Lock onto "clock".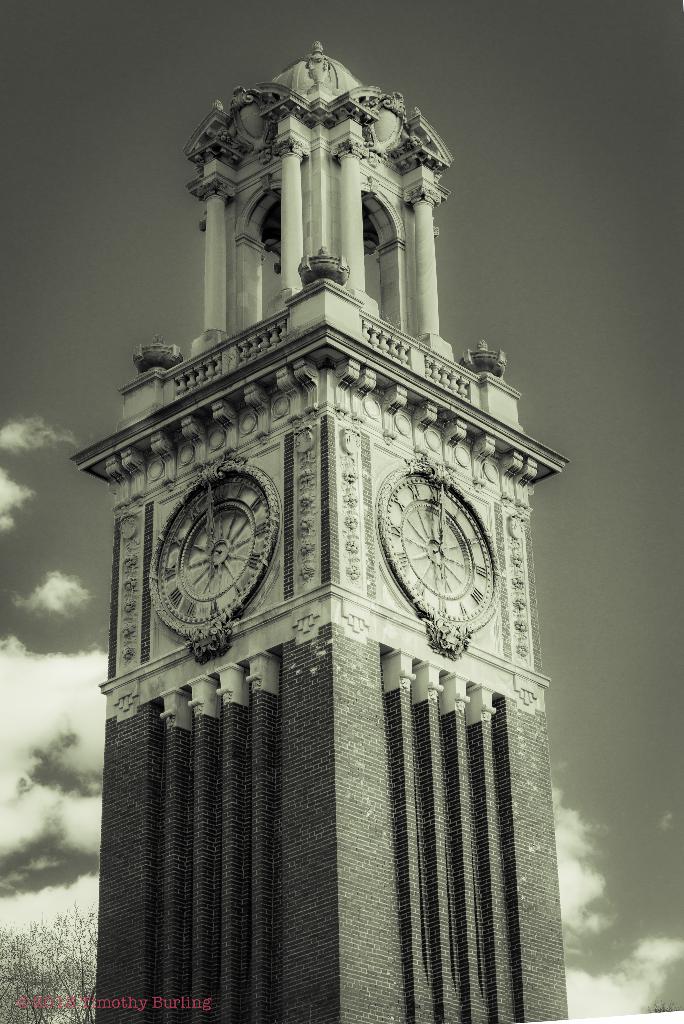
Locked: box=[146, 463, 281, 649].
